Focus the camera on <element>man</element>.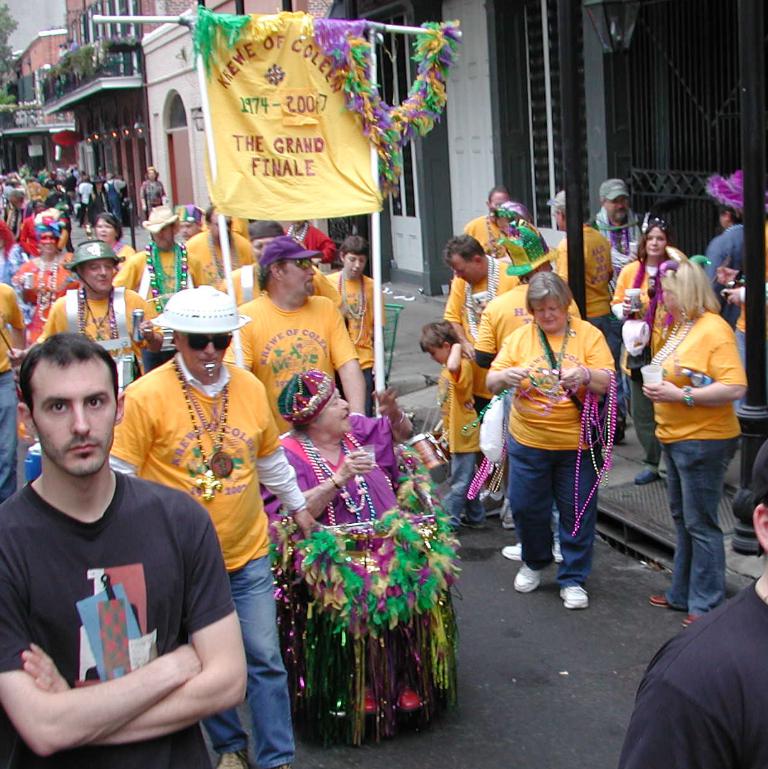
Focus region: 105 283 331 768.
